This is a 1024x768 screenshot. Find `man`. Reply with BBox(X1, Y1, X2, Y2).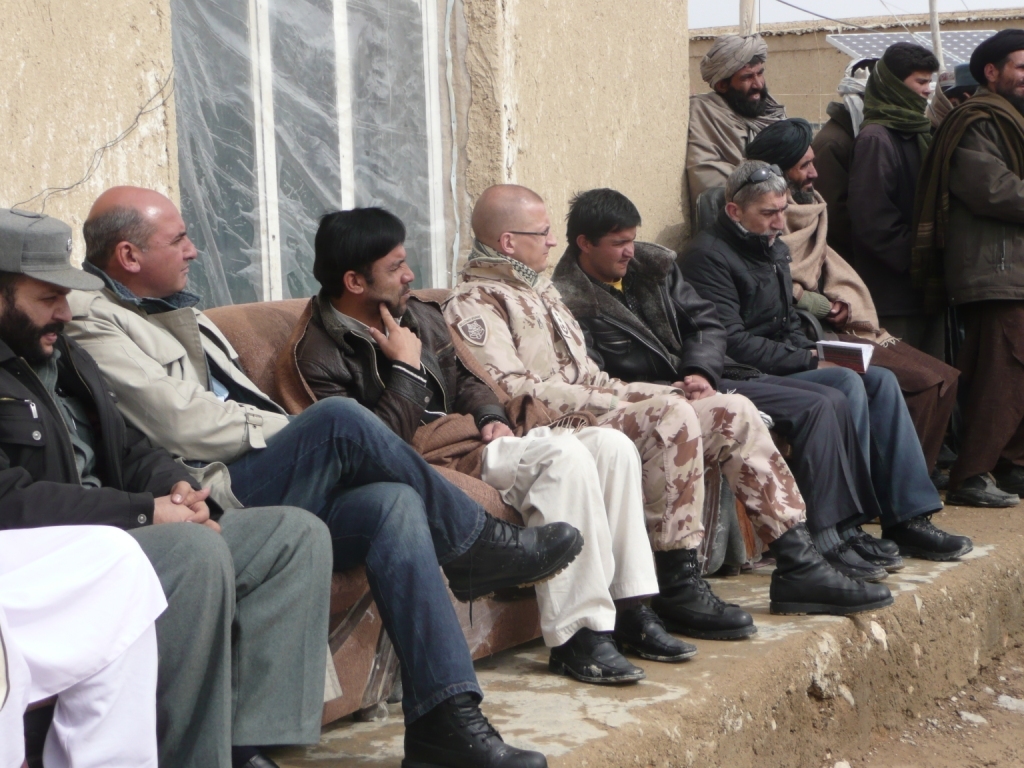
BBox(551, 184, 901, 581).
